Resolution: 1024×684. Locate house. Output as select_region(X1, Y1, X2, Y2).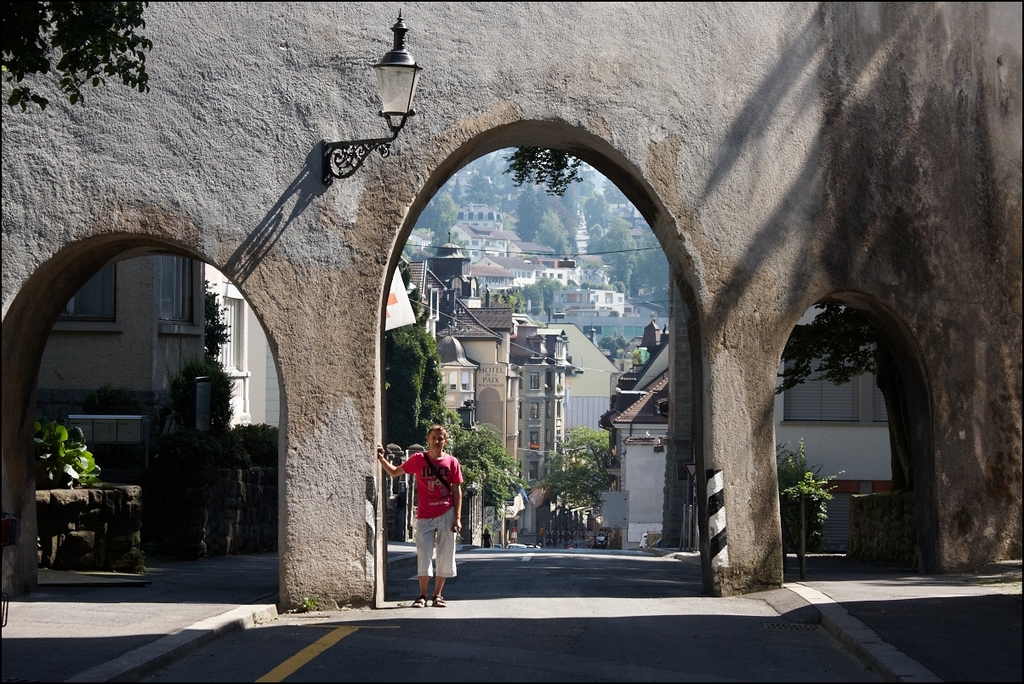
select_region(612, 310, 893, 546).
